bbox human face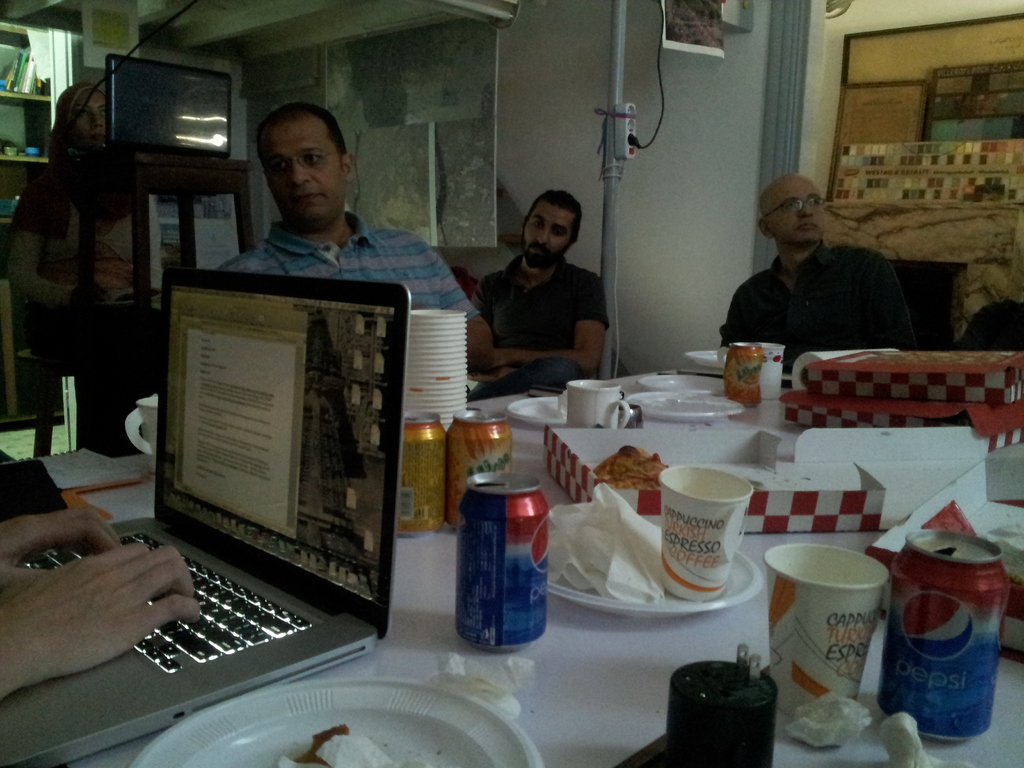
locate(525, 200, 575, 262)
